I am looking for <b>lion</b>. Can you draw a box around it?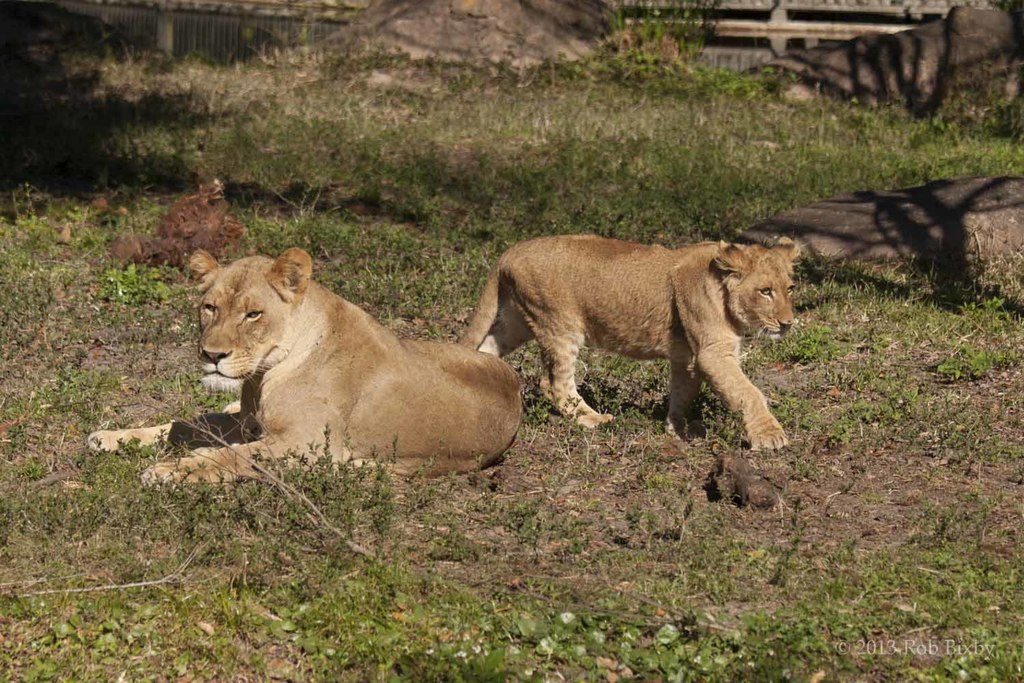
Sure, the bounding box is <bbox>83, 244, 531, 488</bbox>.
